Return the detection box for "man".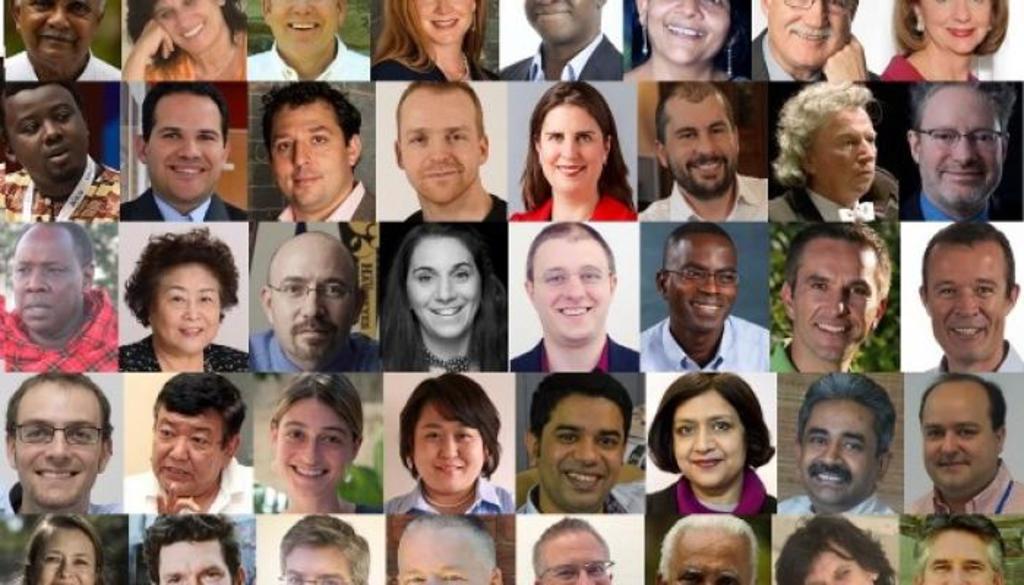
[0, 218, 120, 376].
